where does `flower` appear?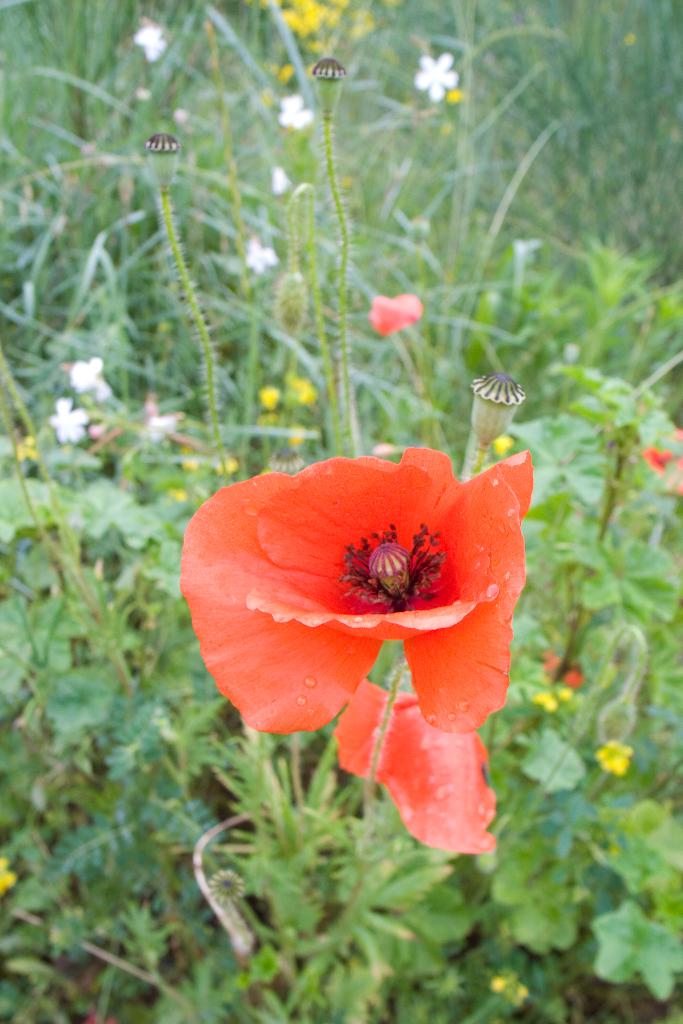
Appears at <bbox>259, 376, 279, 410</bbox>.
